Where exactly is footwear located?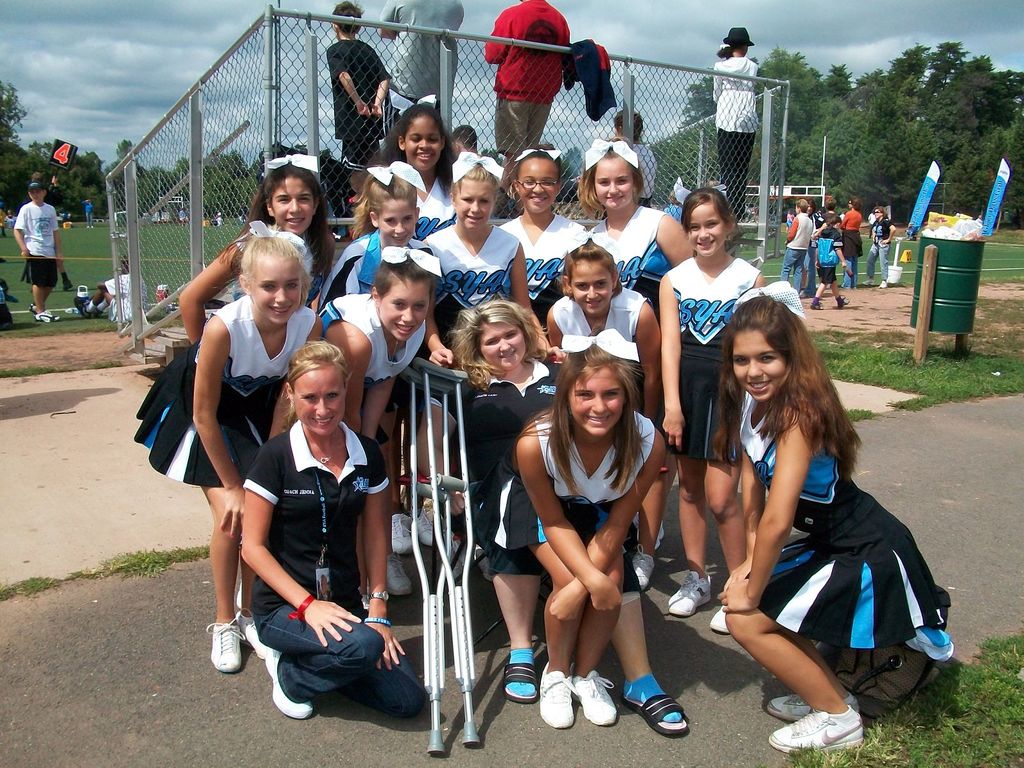
Its bounding box is <bbox>835, 300, 849, 310</bbox>.
